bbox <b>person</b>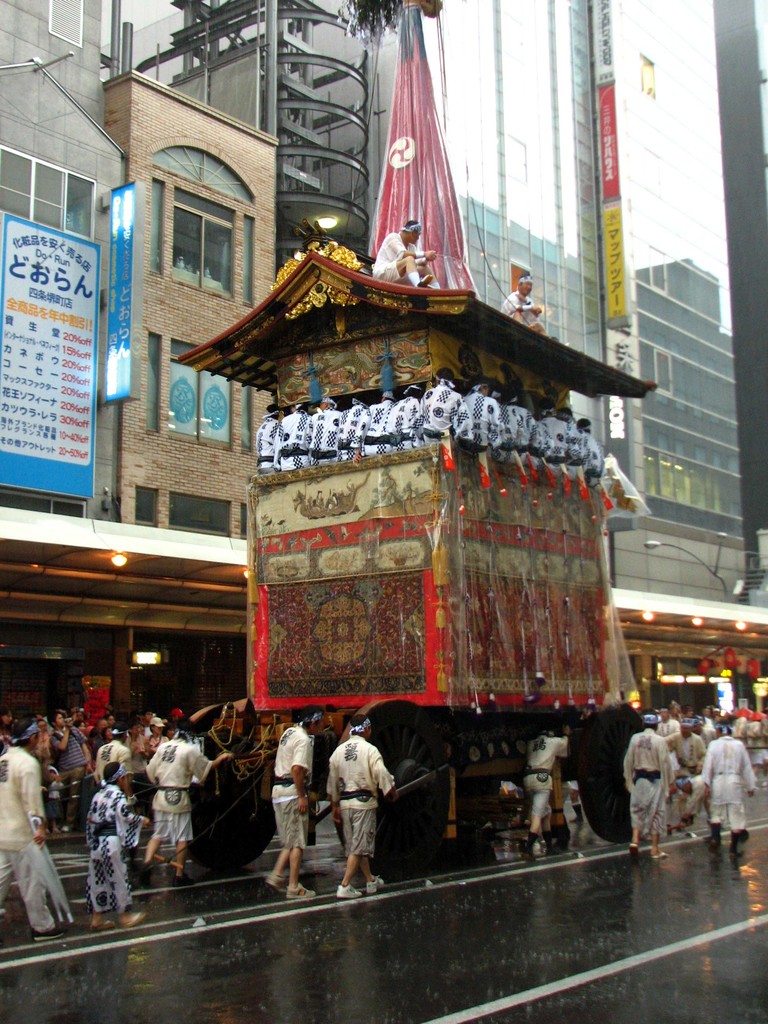
x1=0, y1=720, x2=66, y2=942
